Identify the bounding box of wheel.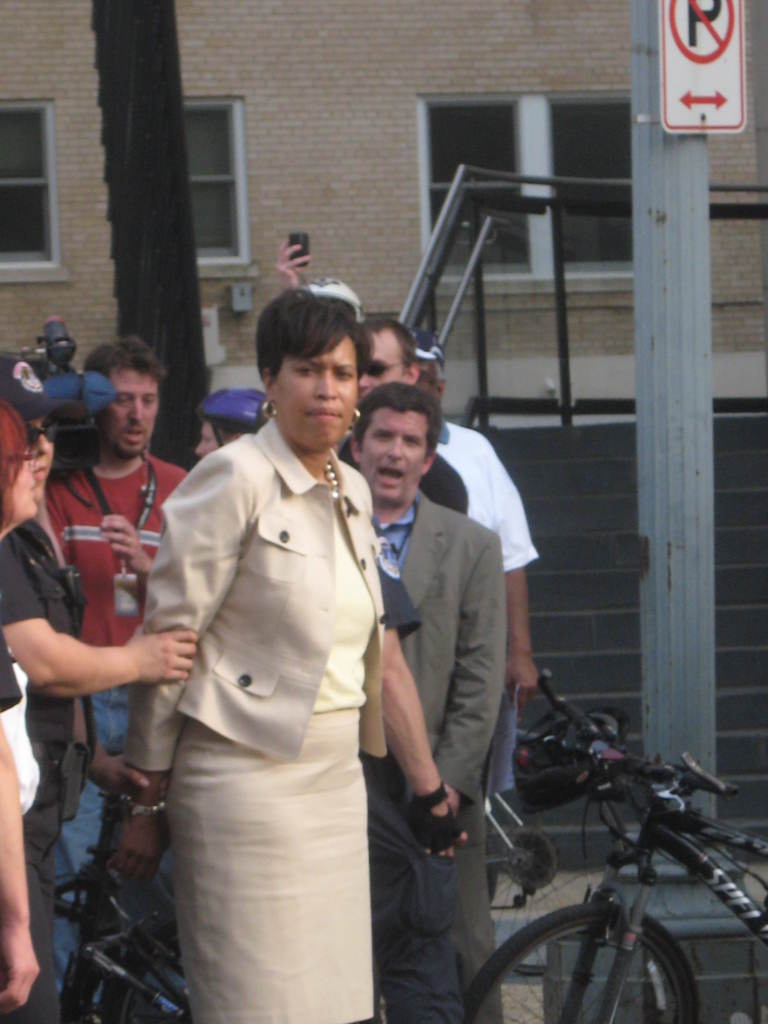
100/919/182/1023.
